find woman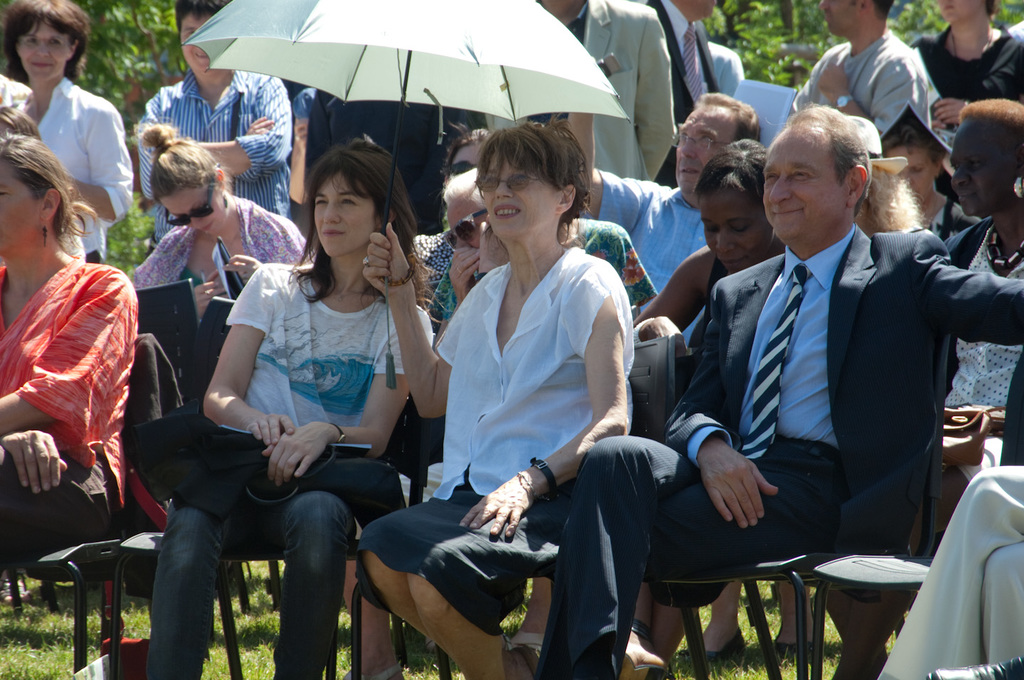
left=124, top=119, right=306, bottom=329
